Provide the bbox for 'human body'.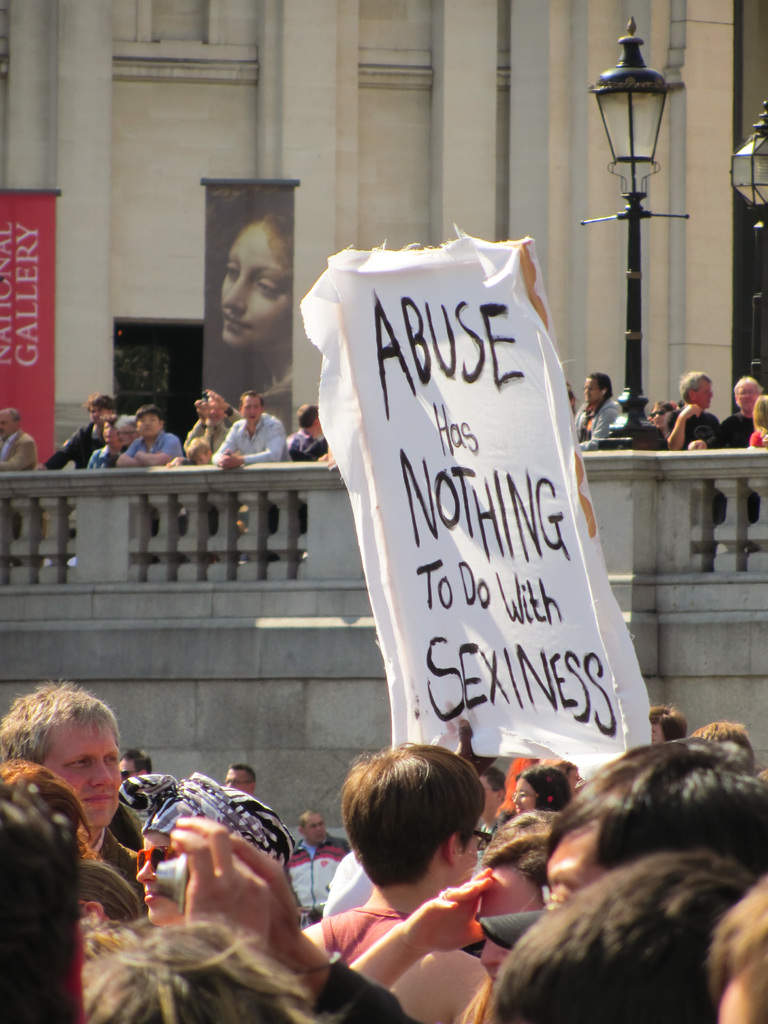
{"left": 0, "top": 680, "right": 147, "bottom": 902}.
